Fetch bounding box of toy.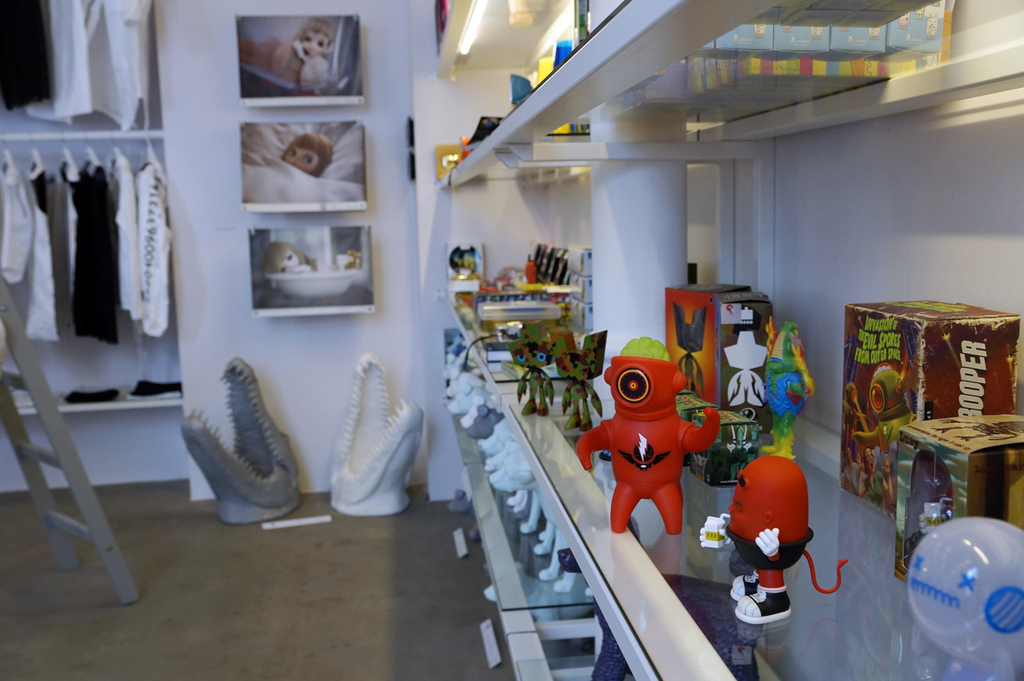
Bbox: Rect(486, 439, 523, 459).
